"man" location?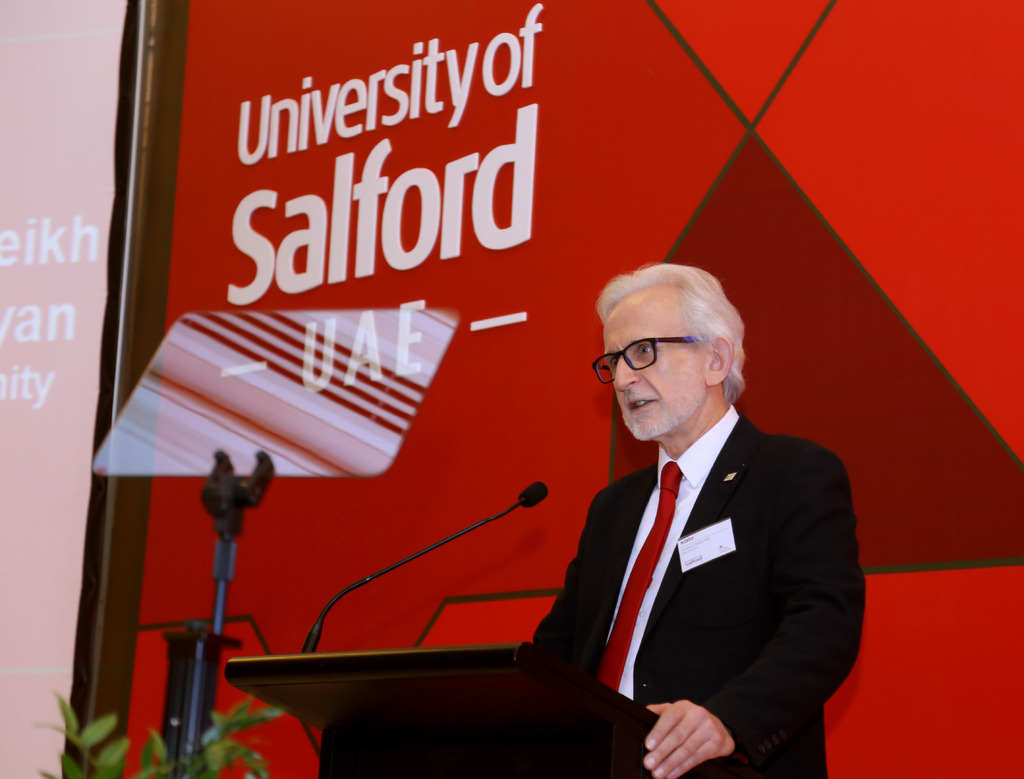
[left=538, top=265, right=868, bottom=767]
